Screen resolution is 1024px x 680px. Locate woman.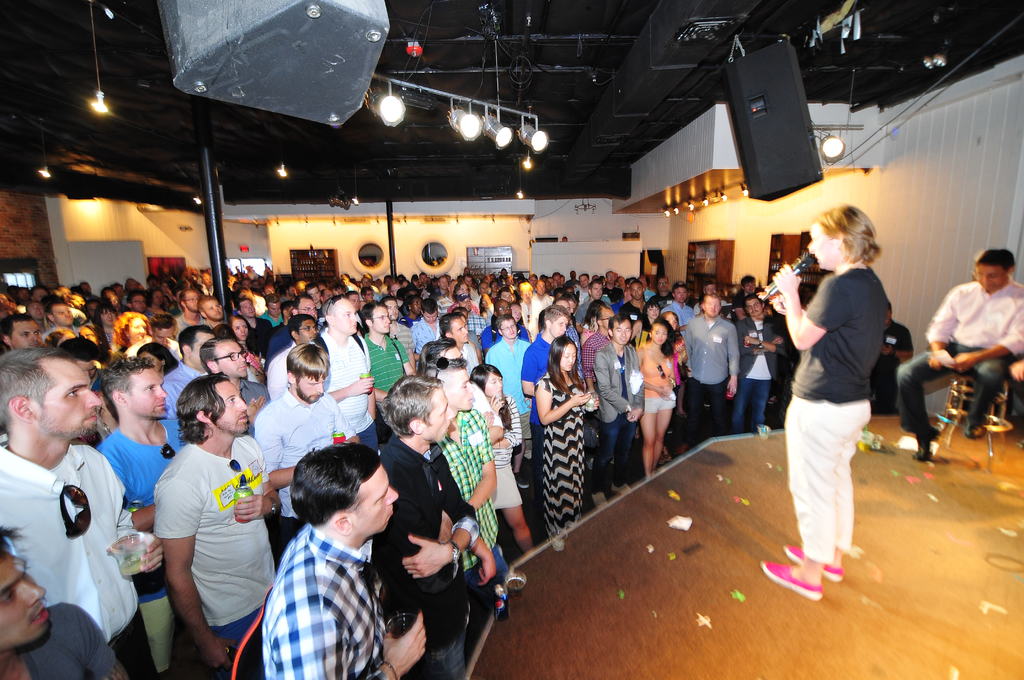
bbox=[531, 330, 599, 536].
